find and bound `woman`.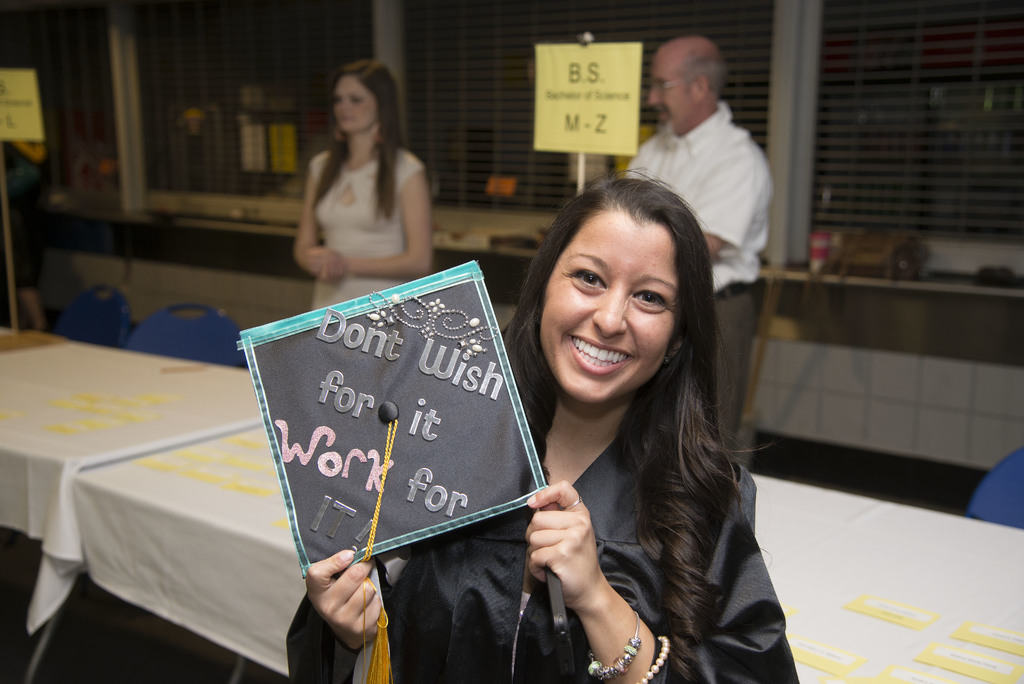
Bound: <box>292,58,438,314</box>.
